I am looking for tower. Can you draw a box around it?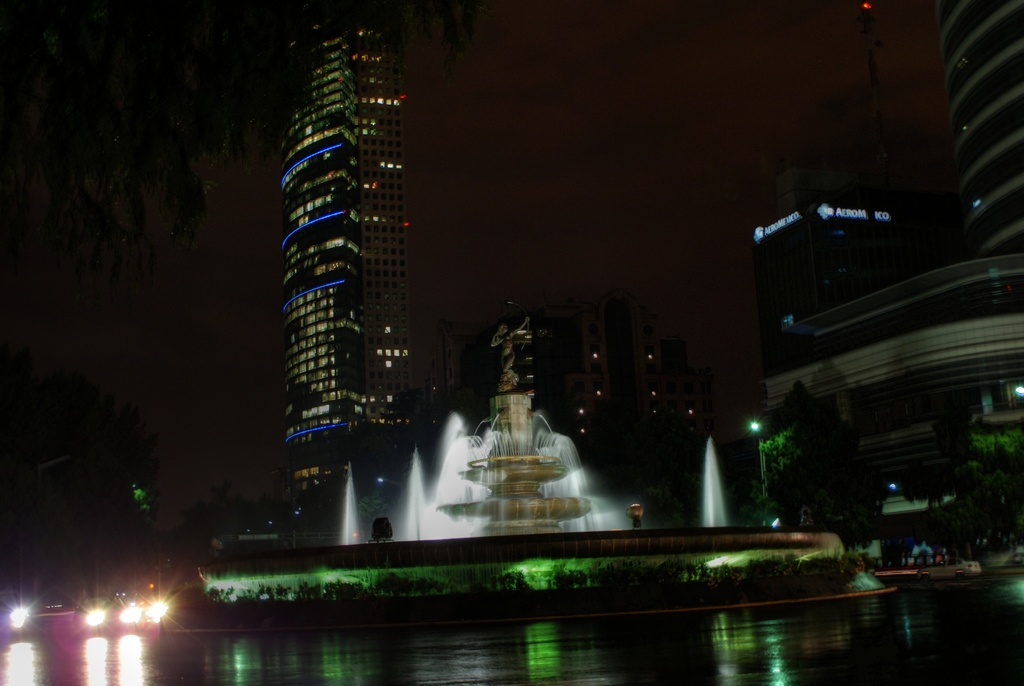
Sure, the bounding box is 619/343/719/506.
